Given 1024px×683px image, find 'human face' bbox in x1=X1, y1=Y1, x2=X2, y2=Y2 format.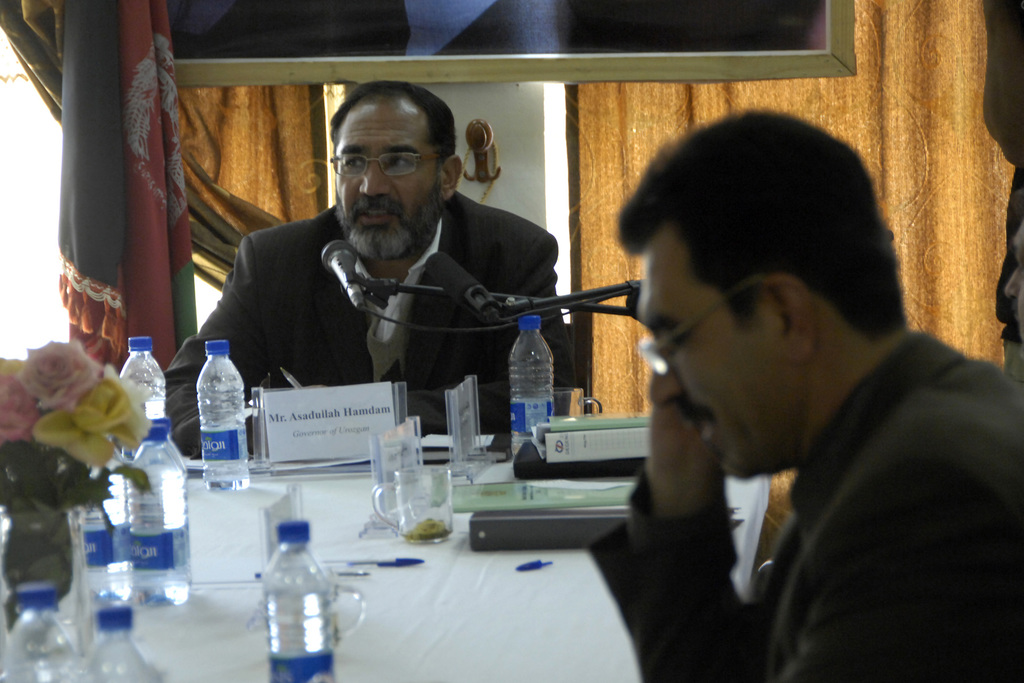
x1=649, y1=231, x2=771, y2=480.
